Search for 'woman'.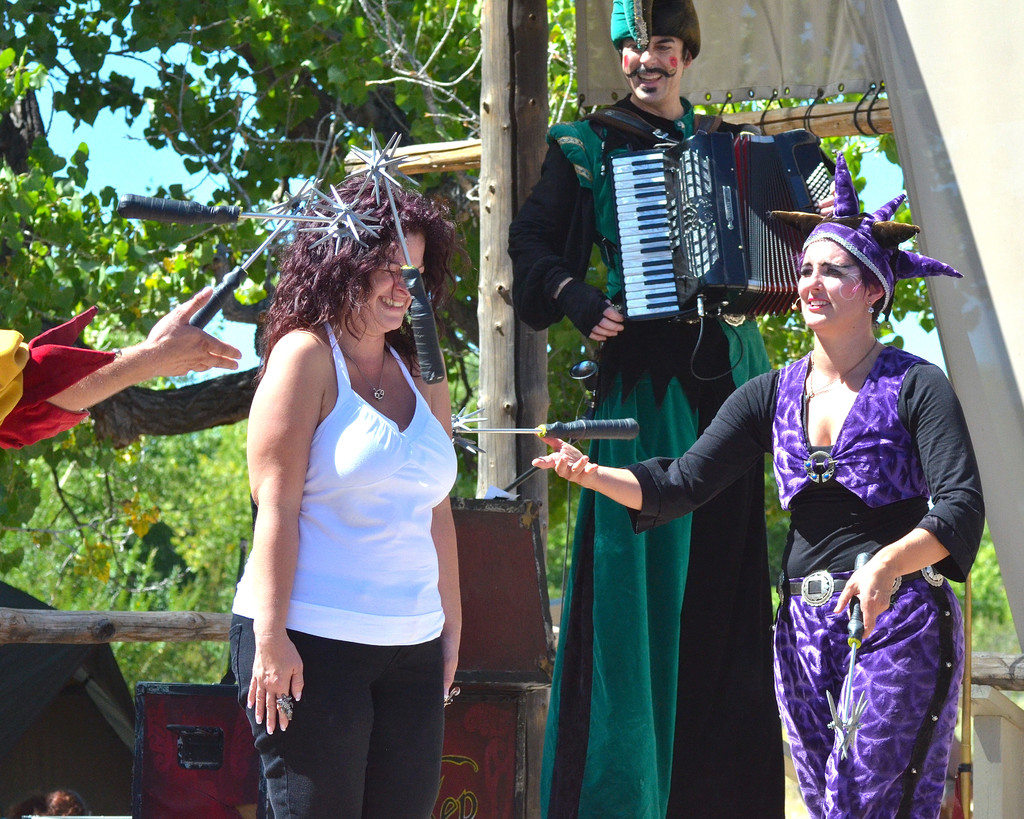
Found at 228,154,465,818.
